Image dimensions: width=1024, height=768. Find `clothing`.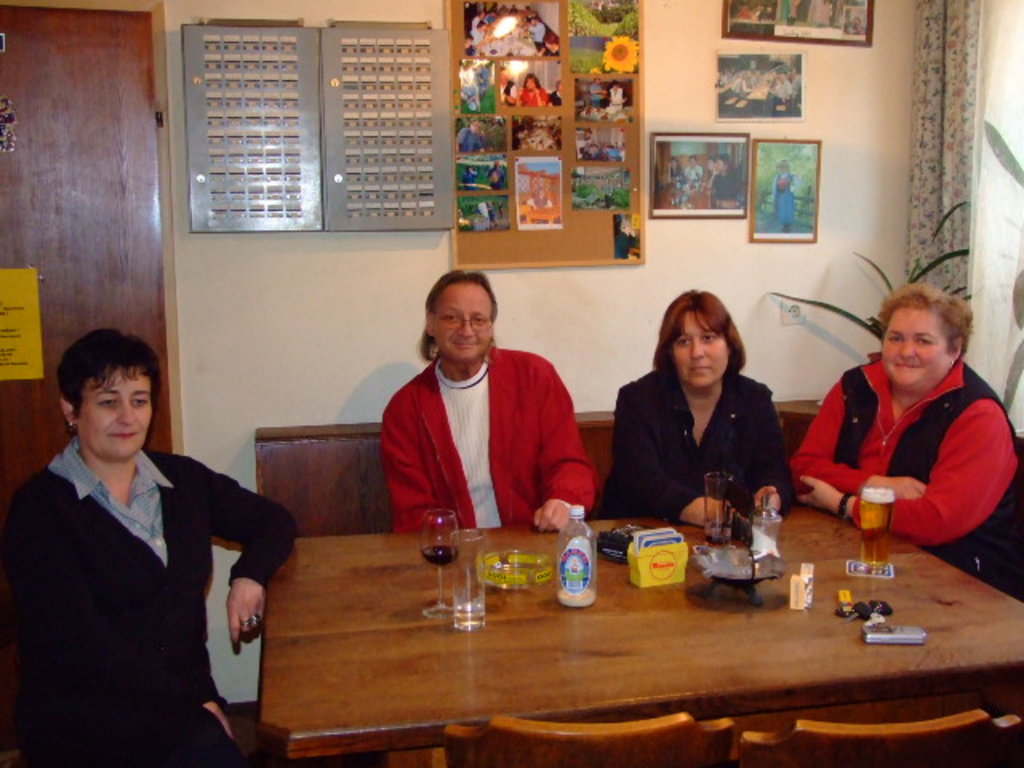
374, 344, 600, 533.
